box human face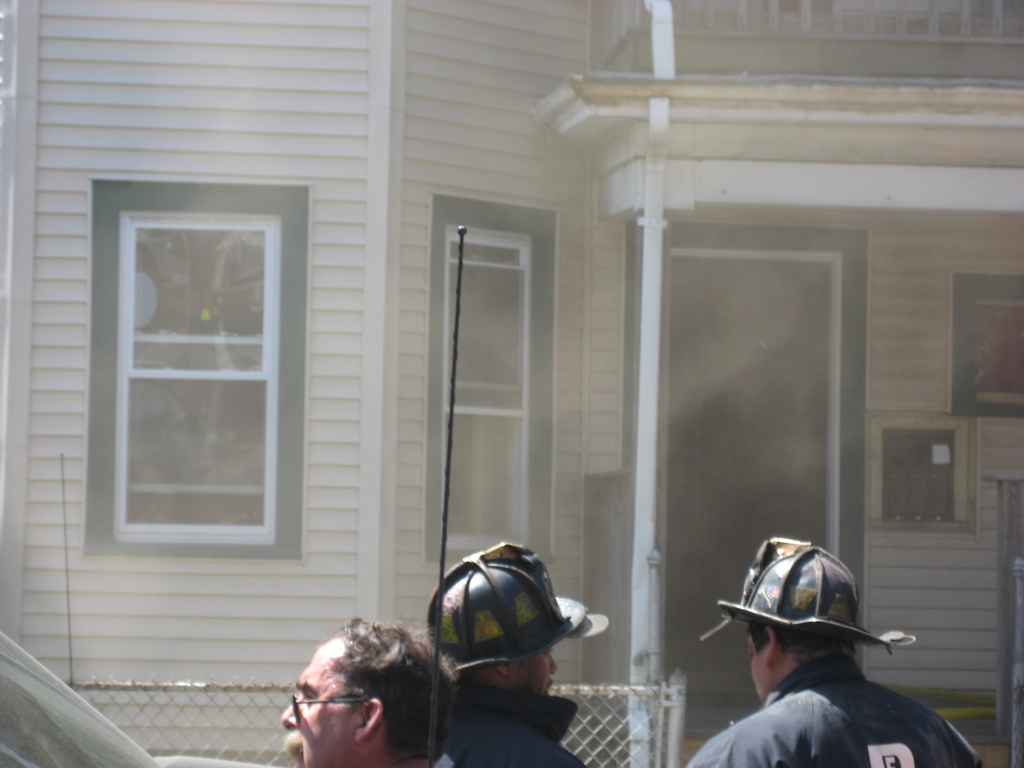
bbox=(520, 628, 565, 701)
